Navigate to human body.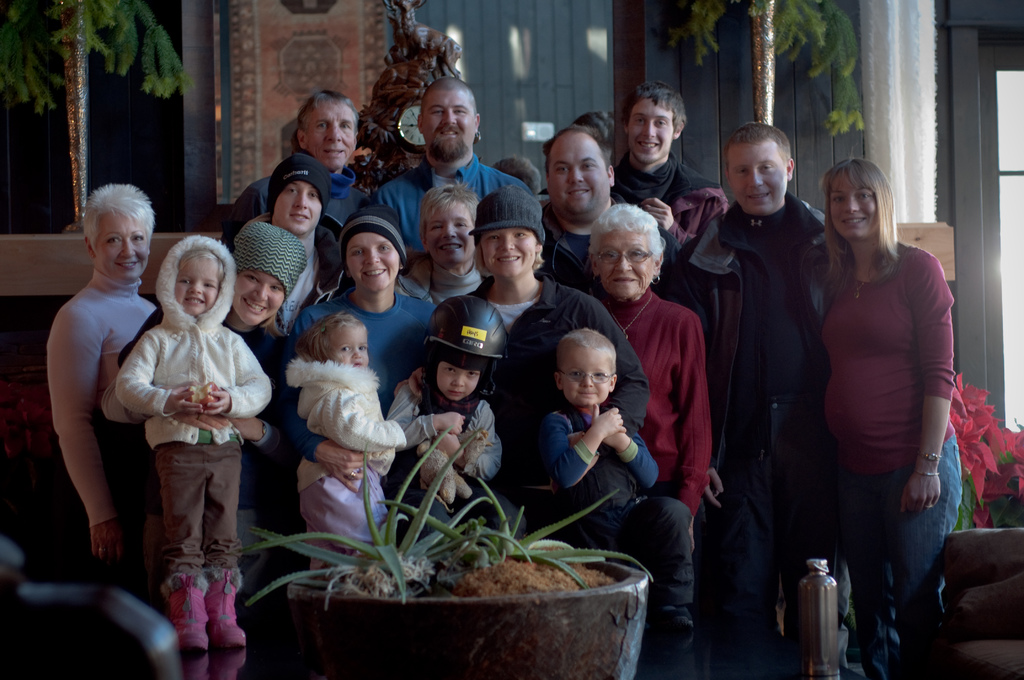
Navigation target: [left=662, top=120, right=819, bottom=677].
